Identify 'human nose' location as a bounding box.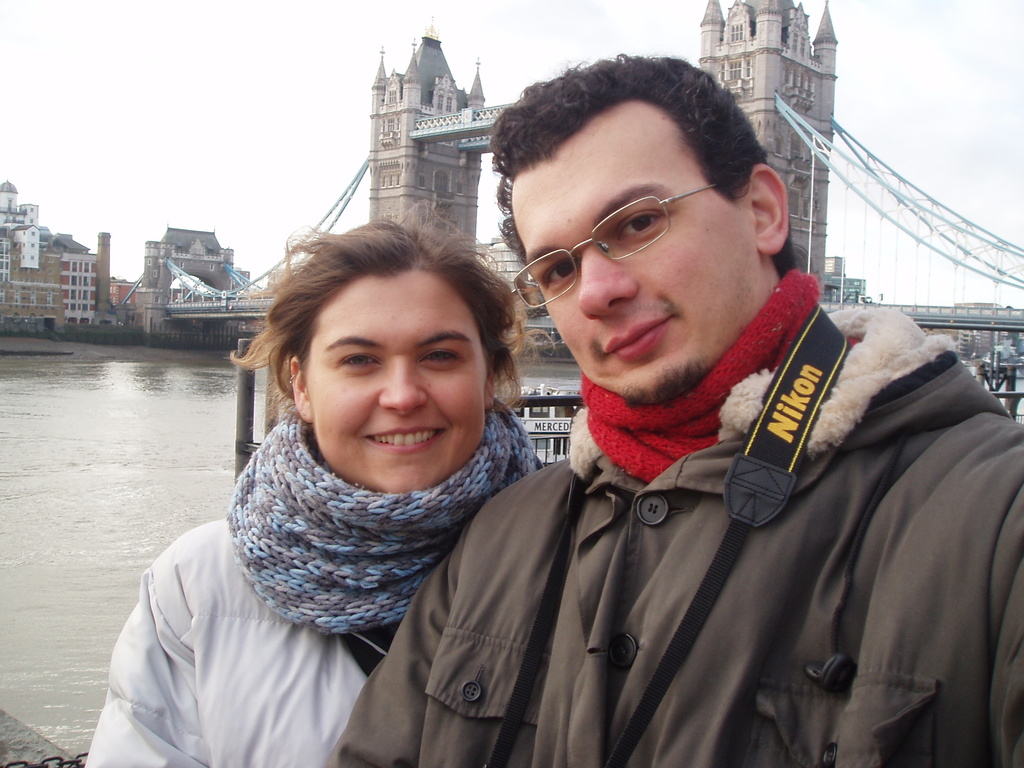
bbox(375, 358, 427, 410).
